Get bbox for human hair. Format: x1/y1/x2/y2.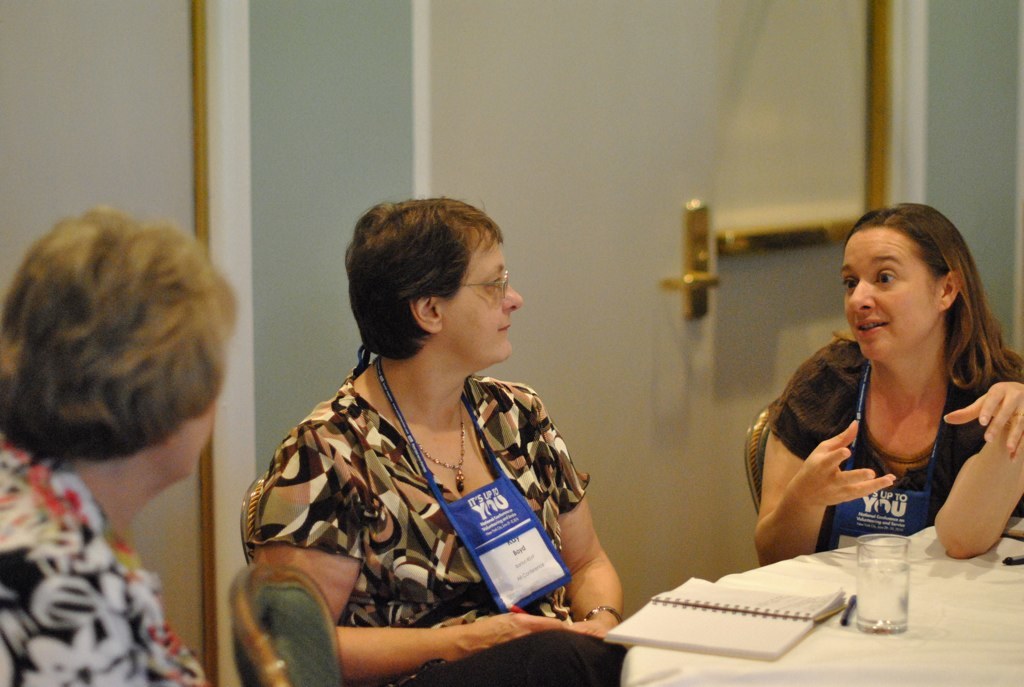
8/207/230/506.
